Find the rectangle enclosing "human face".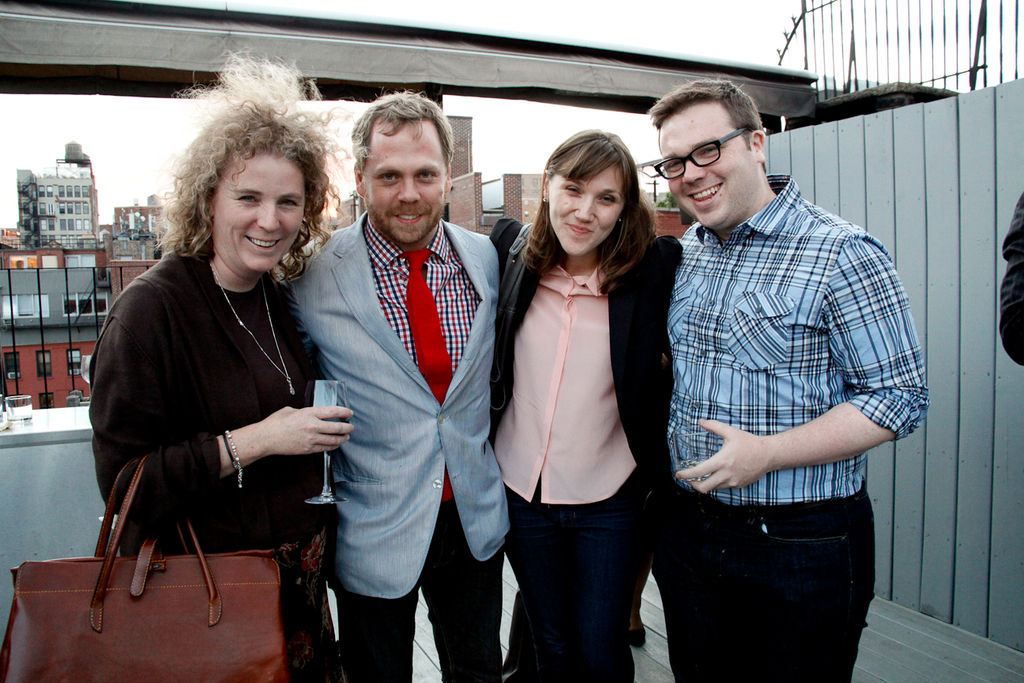
left=548, top=163, right=625, bottom=254.
